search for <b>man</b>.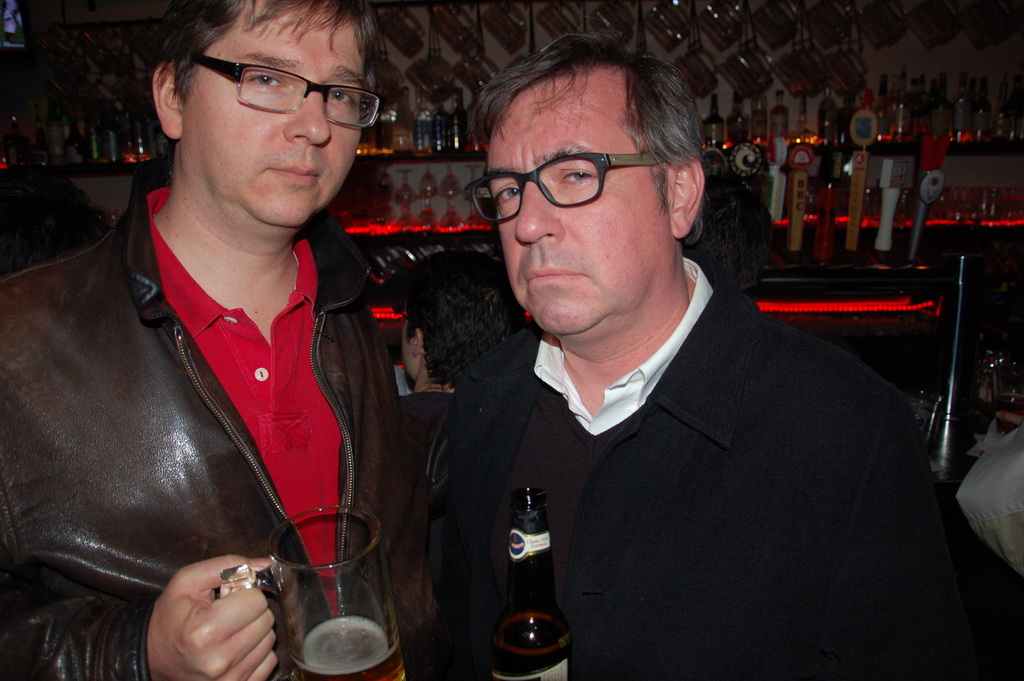
Found at 0/0/409/680.
